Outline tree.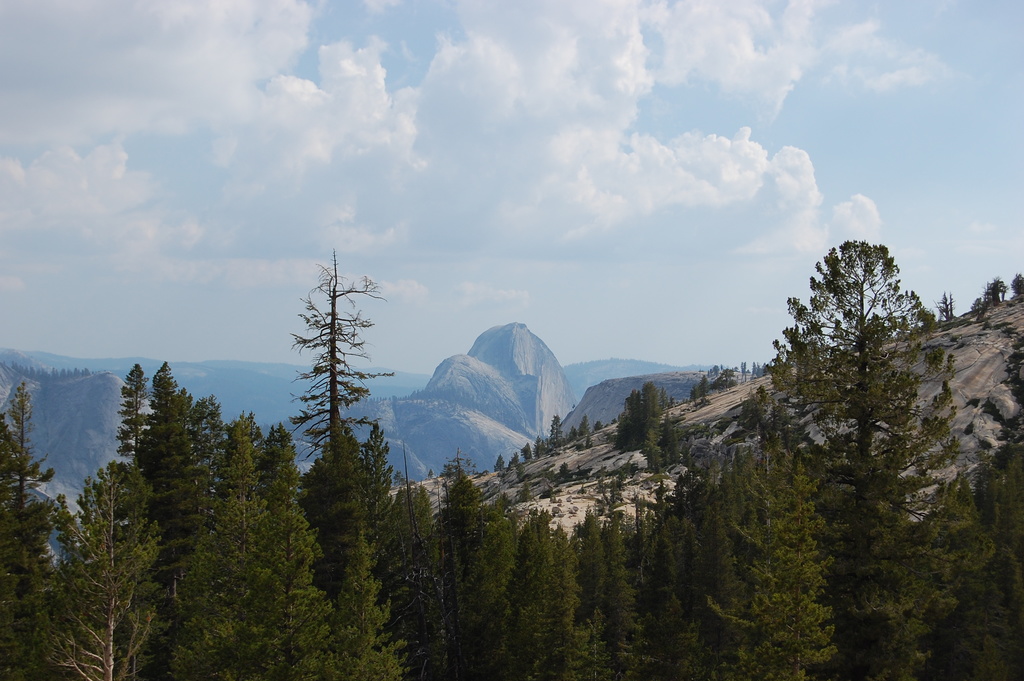
Outline: x1=125, y1=354, x2=195, y2=618.
